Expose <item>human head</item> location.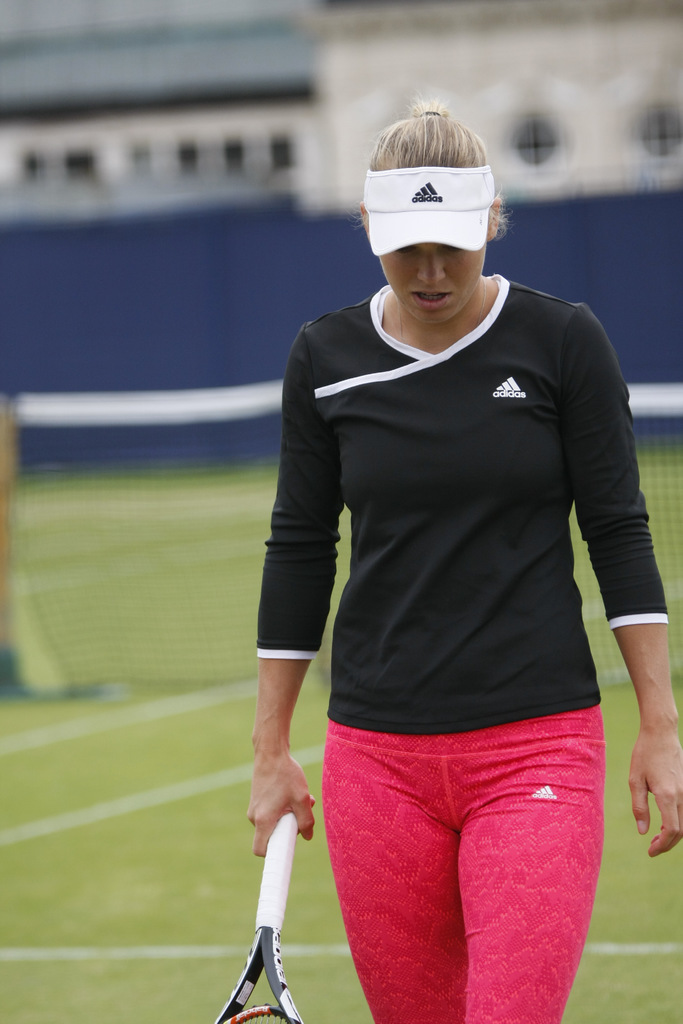
Exposed at (left=366, top=108, right=513, bottom=305).
